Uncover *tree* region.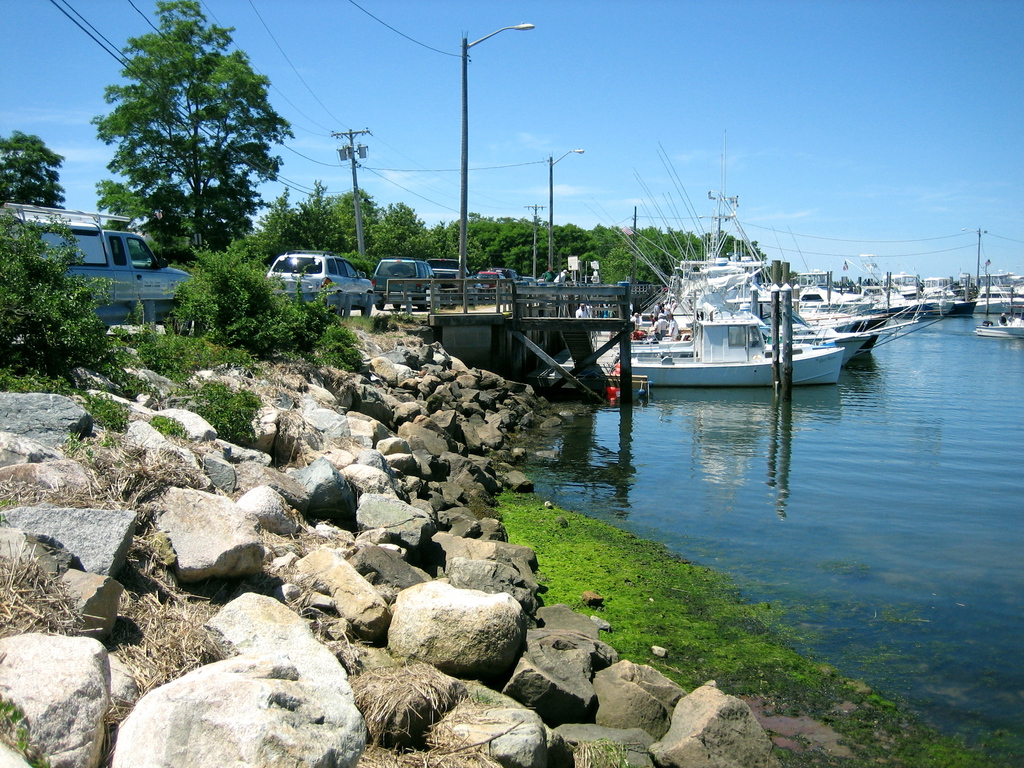
Uncovered: x1=598 y1=225 x2=628 y2=266.
